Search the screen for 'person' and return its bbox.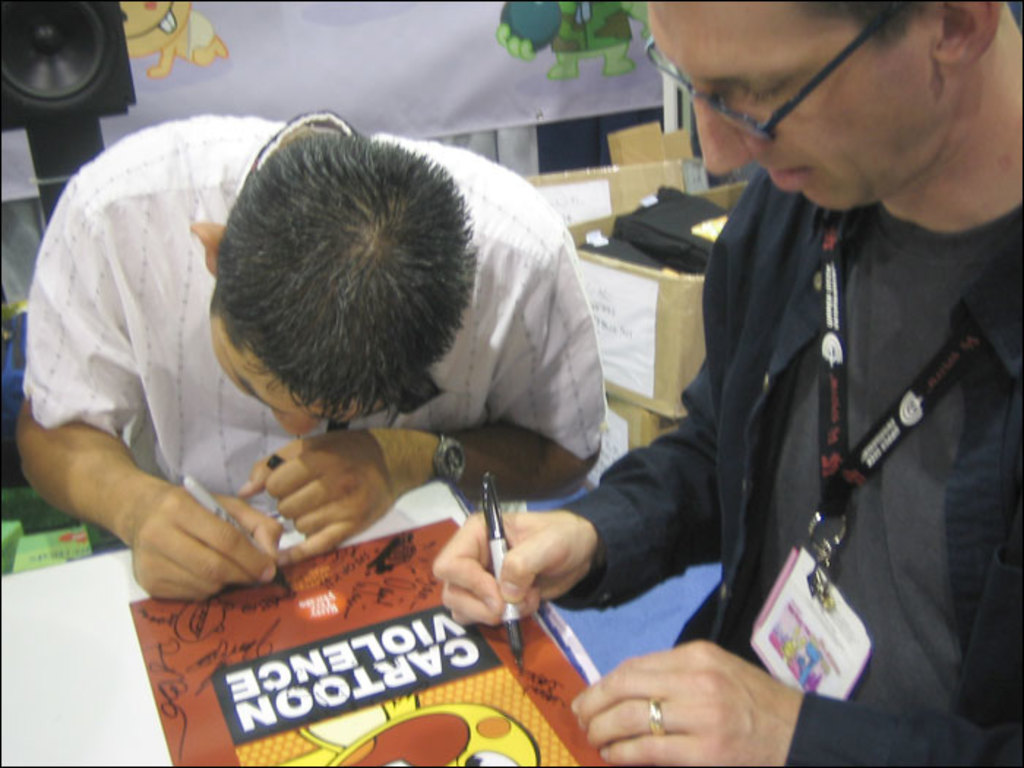
Found: {"x1": 527, "y1": 0, "x2": 1004, "y2": 762}.
